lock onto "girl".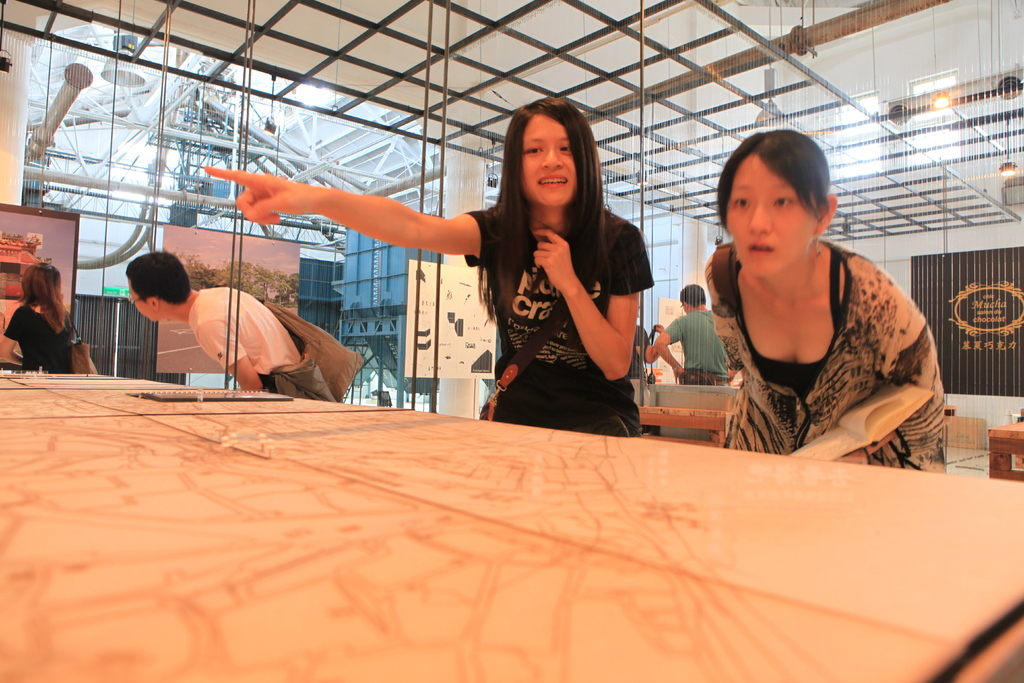
Locked: l=209, t=96, r=646, b=423.
